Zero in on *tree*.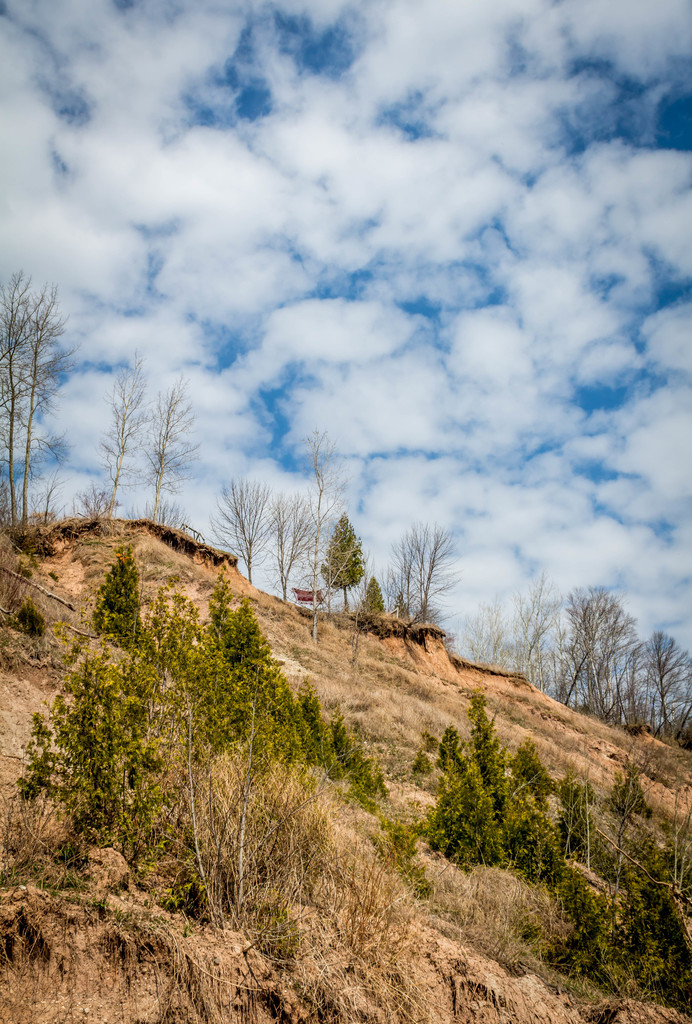
Zeroed in: <box>204,466,282,593</box>.
